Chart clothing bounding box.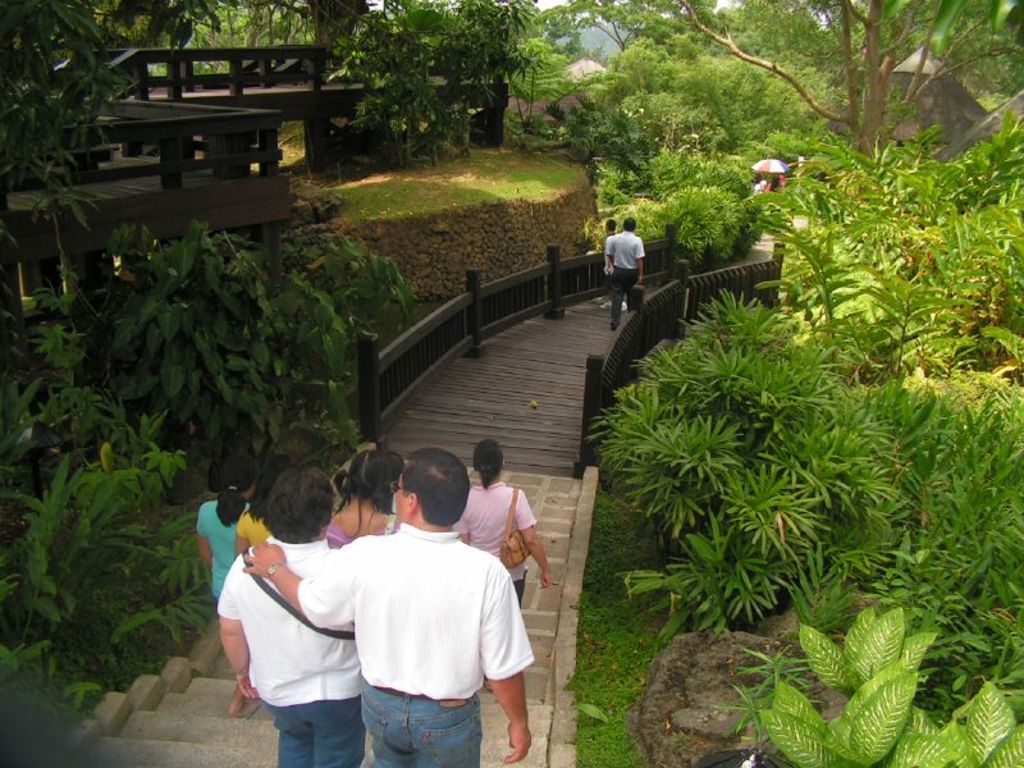
Charted: (x1=452, y1=481, x2=534, y2=602).
